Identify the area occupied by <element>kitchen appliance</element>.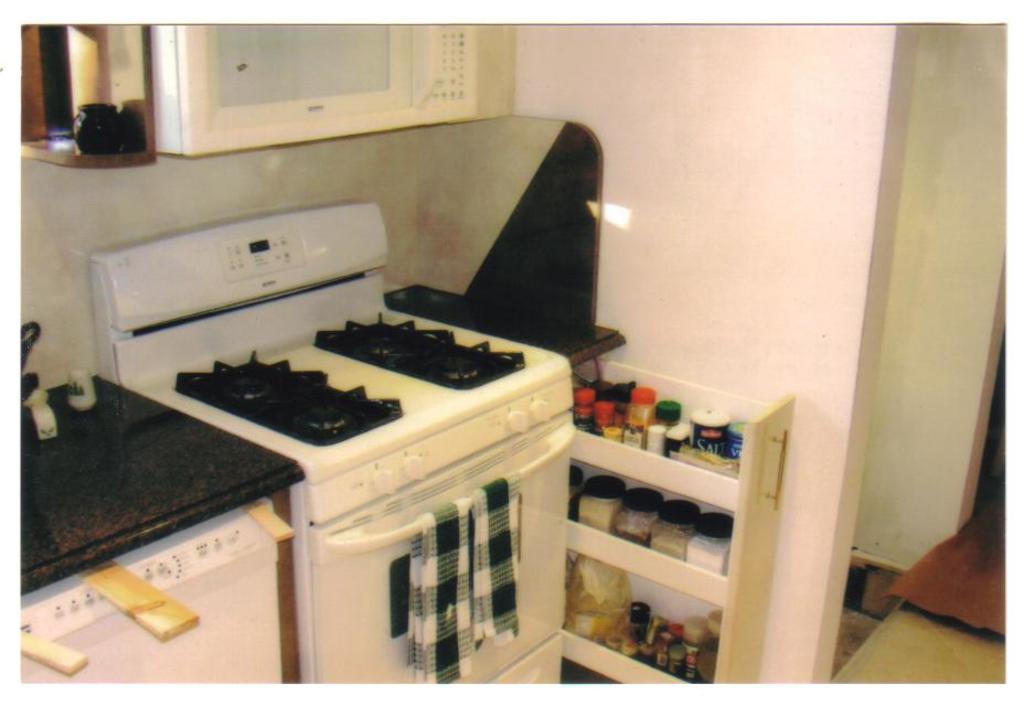
Area: <region>78, 103, 120, 154</region>.
